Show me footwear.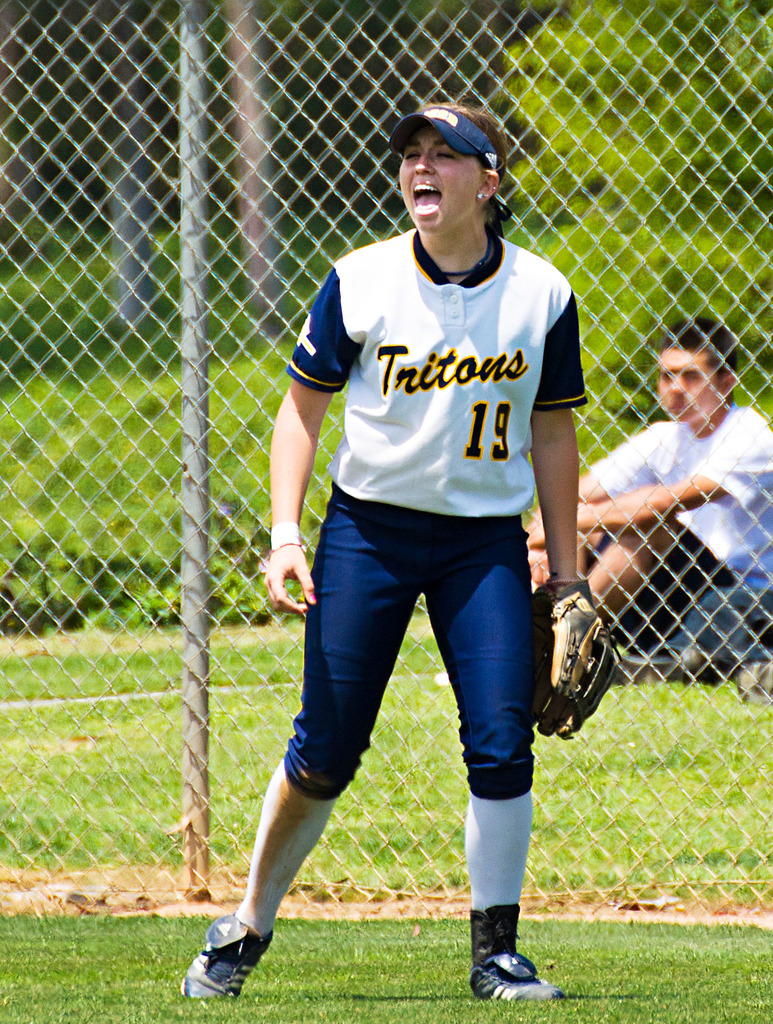
footwear is here: [left=177, top=911, right=279, bottom=1005].
